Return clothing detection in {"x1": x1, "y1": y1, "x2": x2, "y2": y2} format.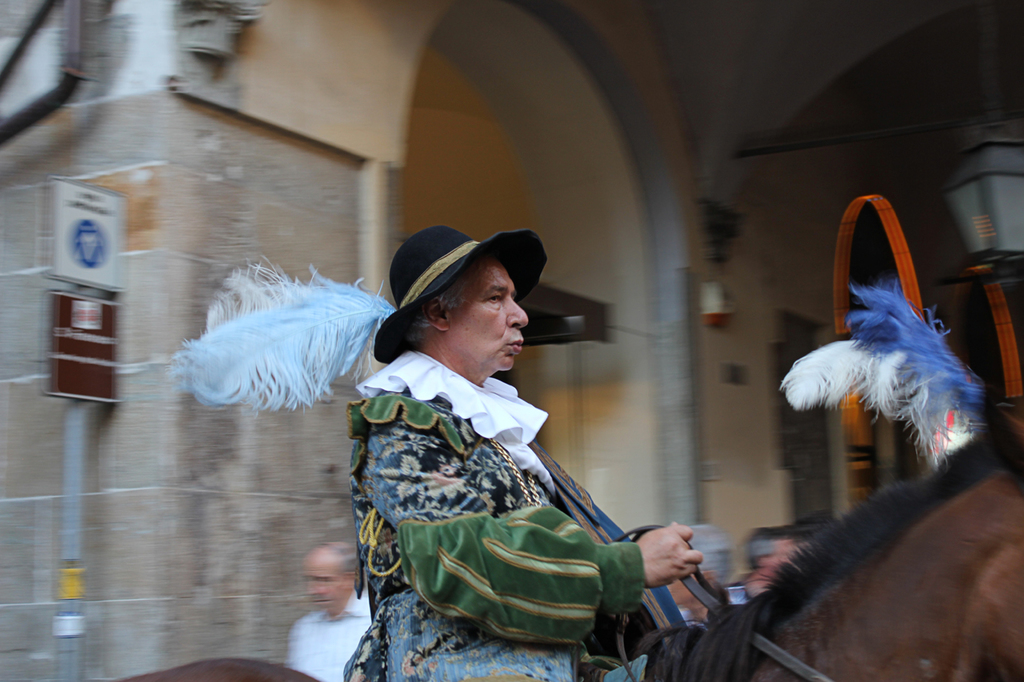
{"x1": 290, "y1": 590, "x2": 394, "y2": 681}.
